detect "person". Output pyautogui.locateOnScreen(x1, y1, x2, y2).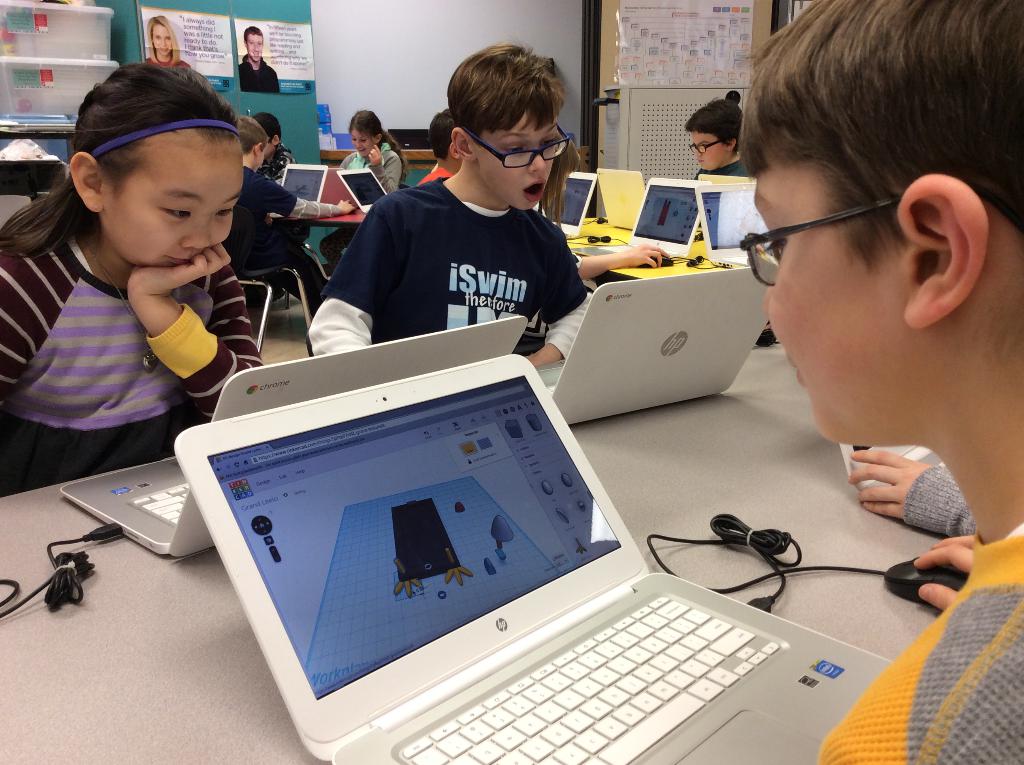
pyautogui.locateOnScreen(0, 53, 261, 492).
